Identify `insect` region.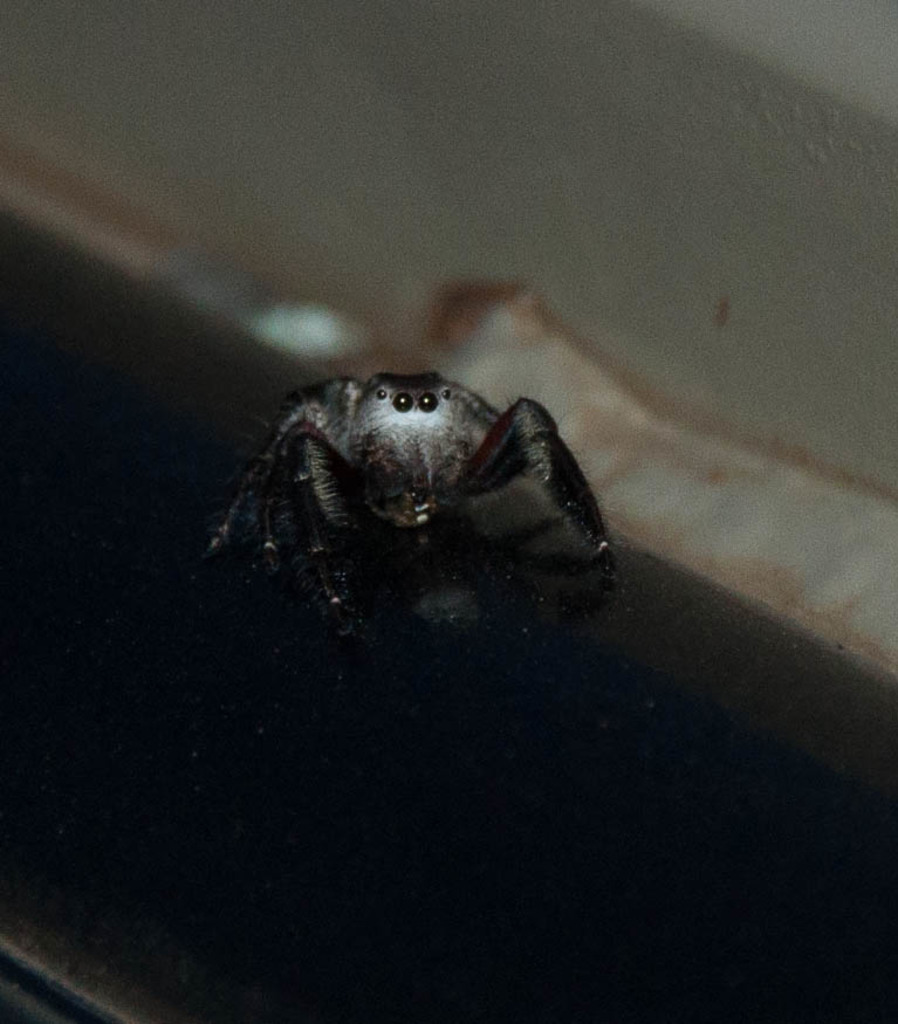
Region: rect(207, 376, 623, 651).
